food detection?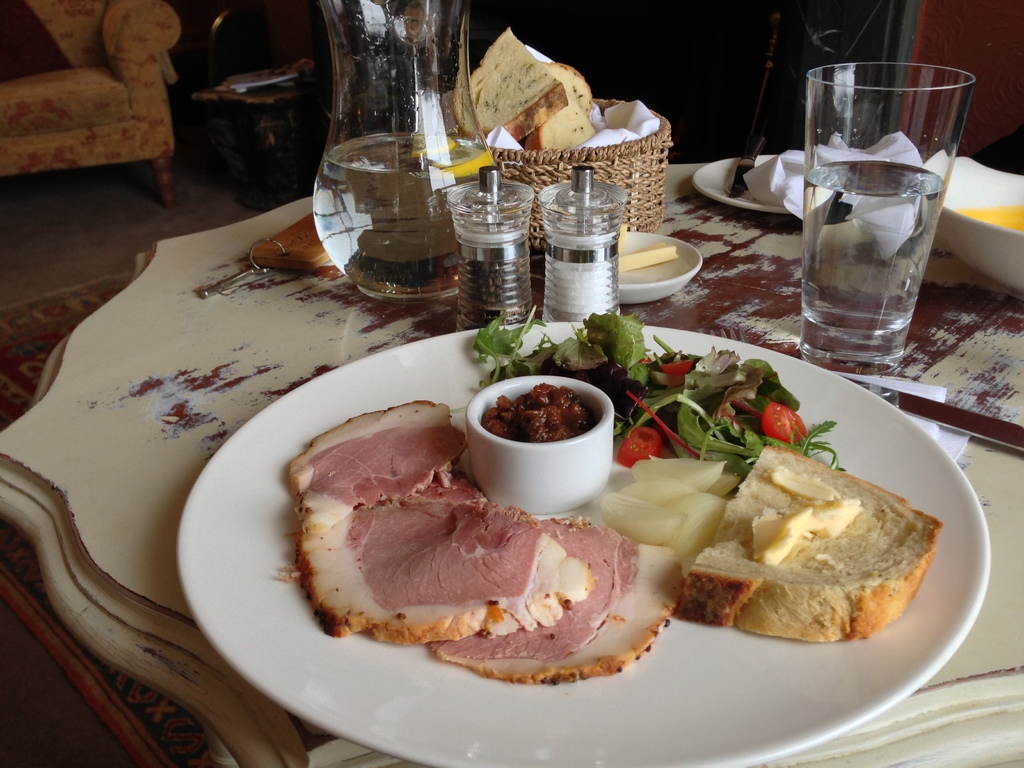
locate(435, 516, 687, 685)
